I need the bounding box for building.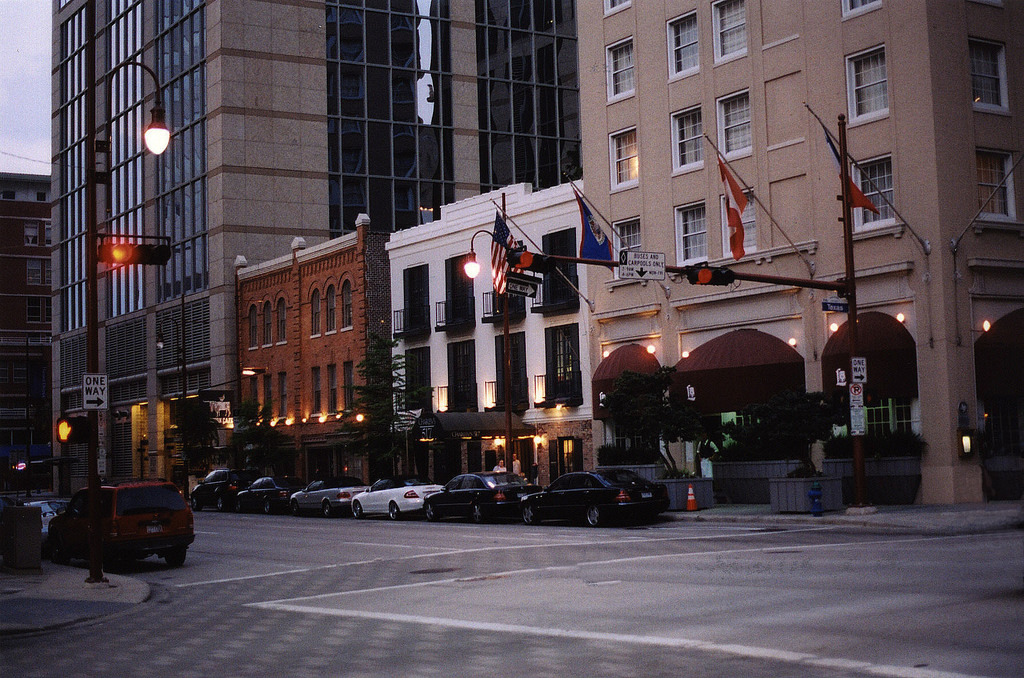
Here it is: bbox(580, 0, 1023, 506).
